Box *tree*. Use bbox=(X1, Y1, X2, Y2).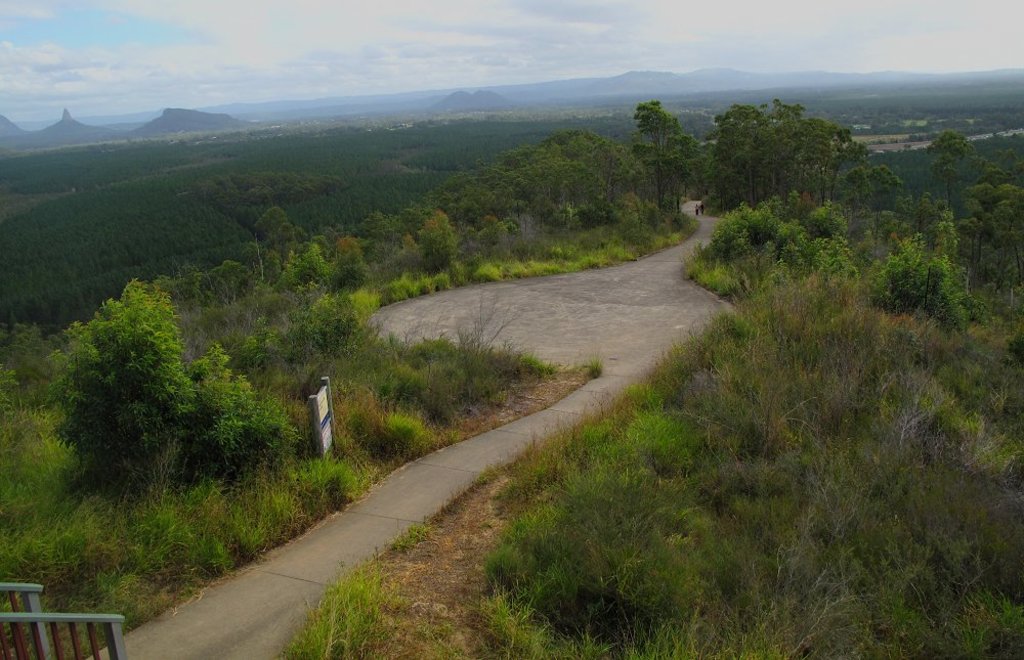
bbox=(325, 211, 411, 256).
